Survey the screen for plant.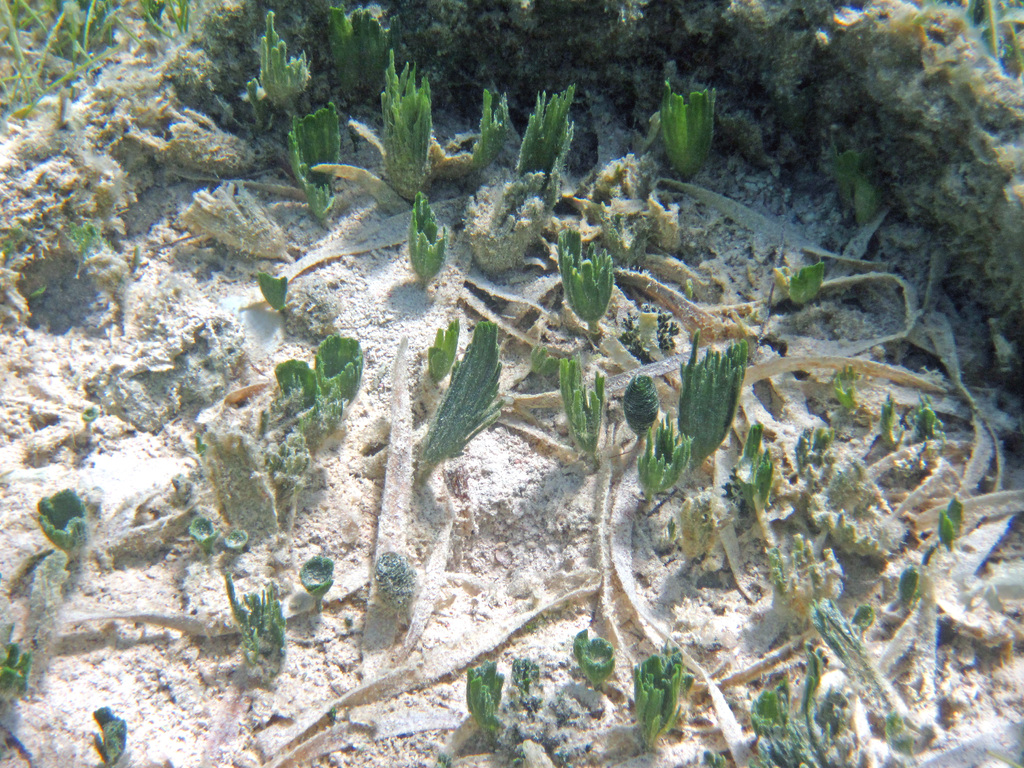
Survey found: region(900, 385, 942, 445).
